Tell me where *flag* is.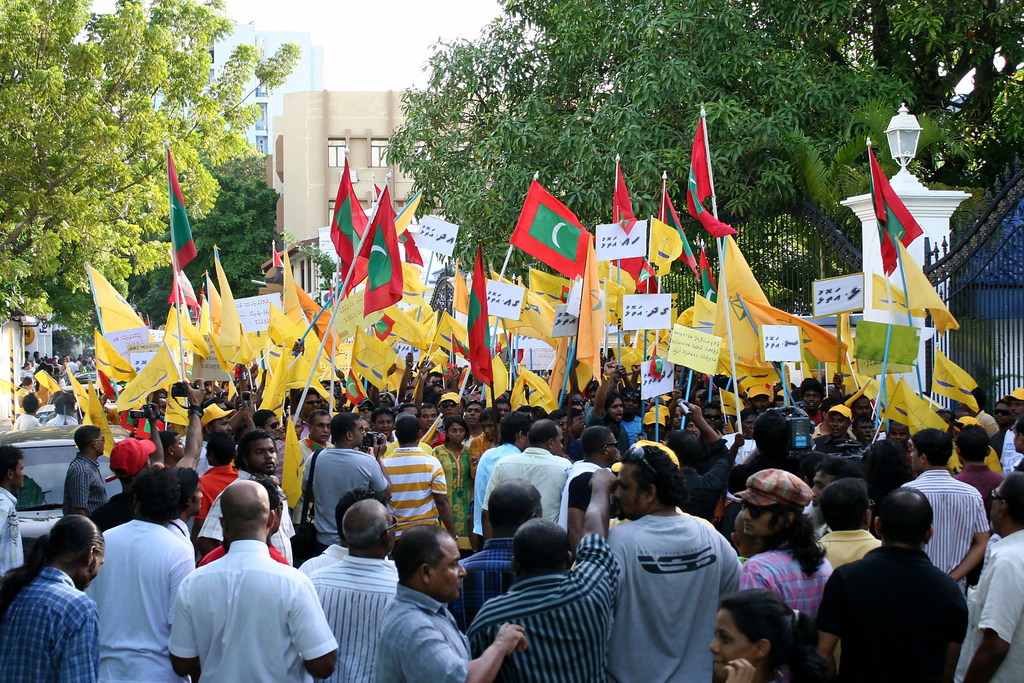
*flag* is at region(473, 349, 509, 406).
